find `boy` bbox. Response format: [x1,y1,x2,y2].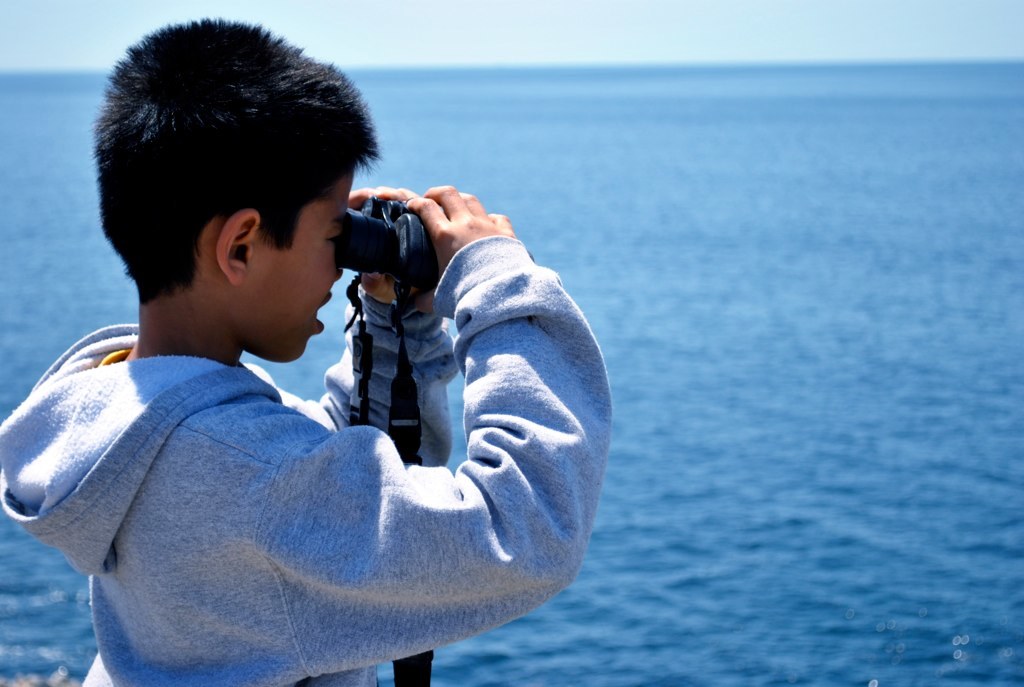
[24,116,650,673].
